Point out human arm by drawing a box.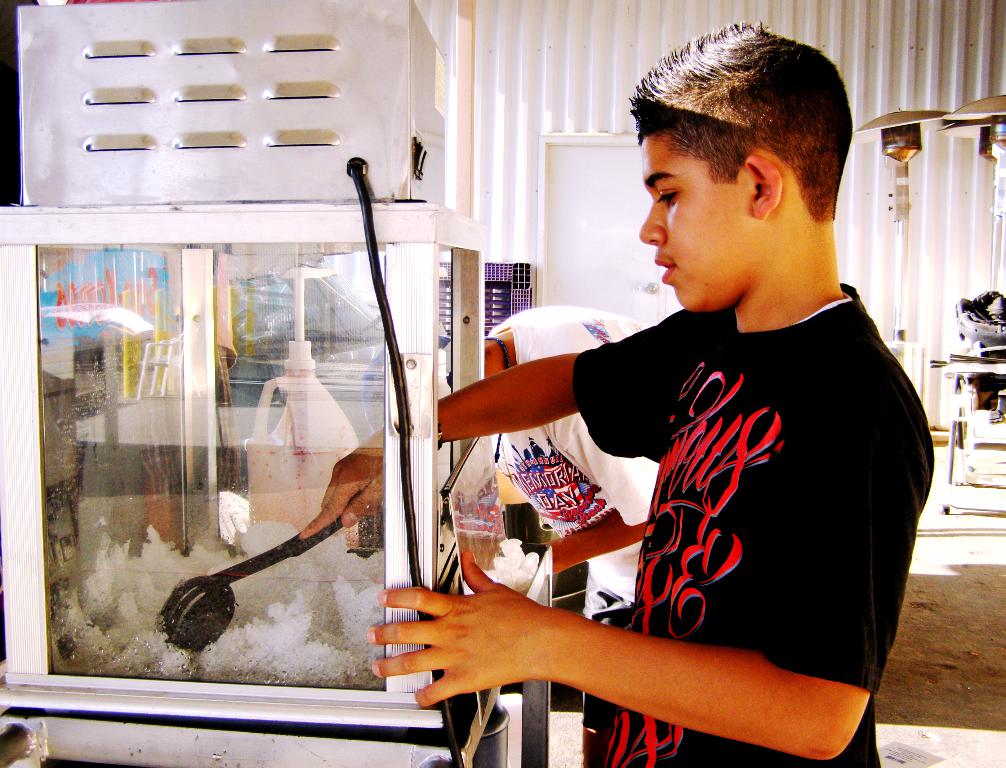
bbox=[367, 385, 919, 762].
